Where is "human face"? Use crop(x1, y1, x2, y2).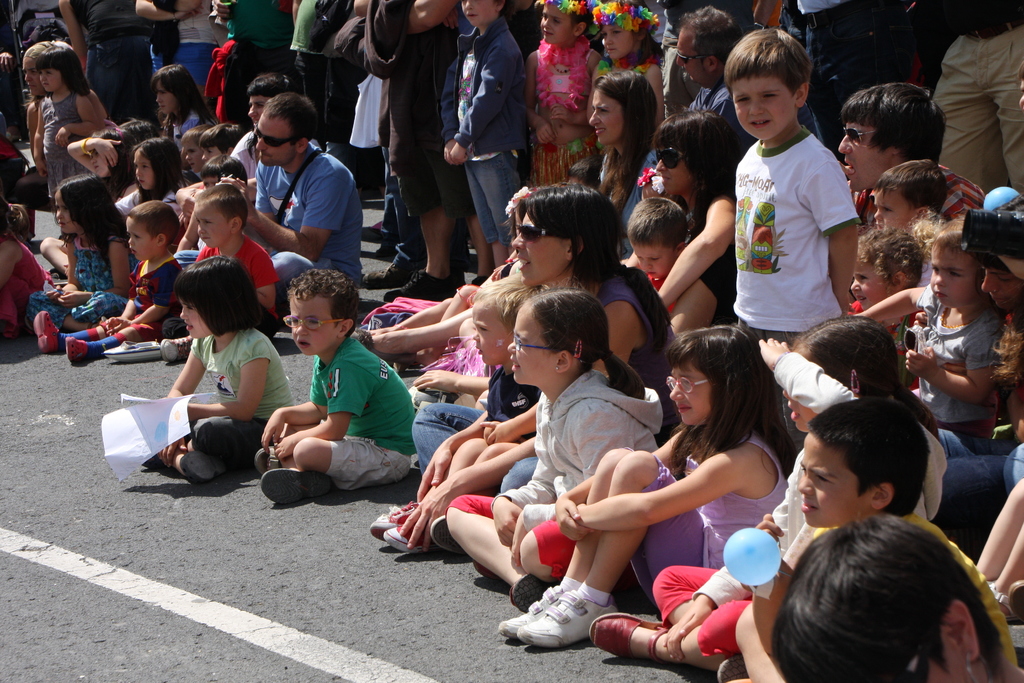
crop(925, 252, 977, 312).
